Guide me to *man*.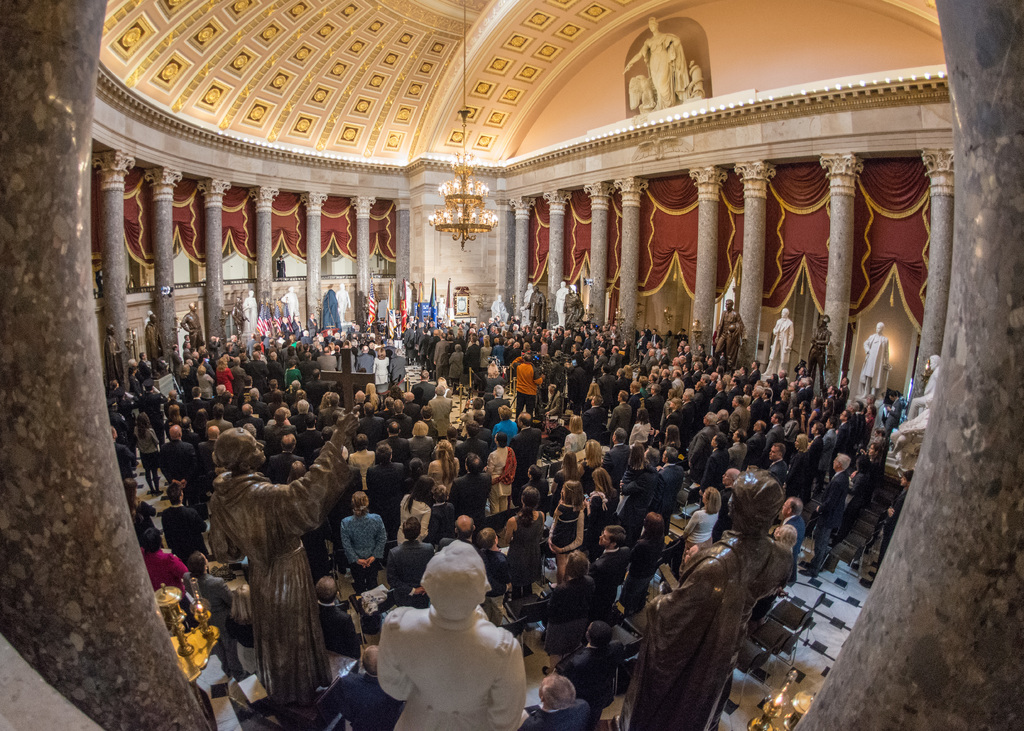
Guidance: box=[510, 340, 525, 358].
